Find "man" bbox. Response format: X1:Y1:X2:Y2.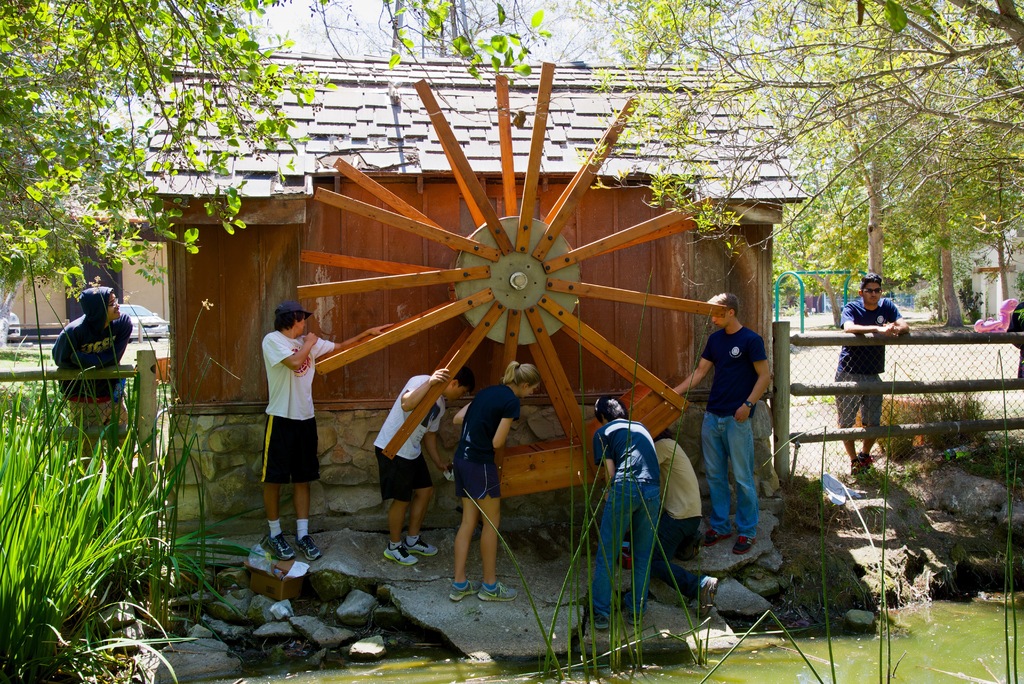
835:270:909:478.
